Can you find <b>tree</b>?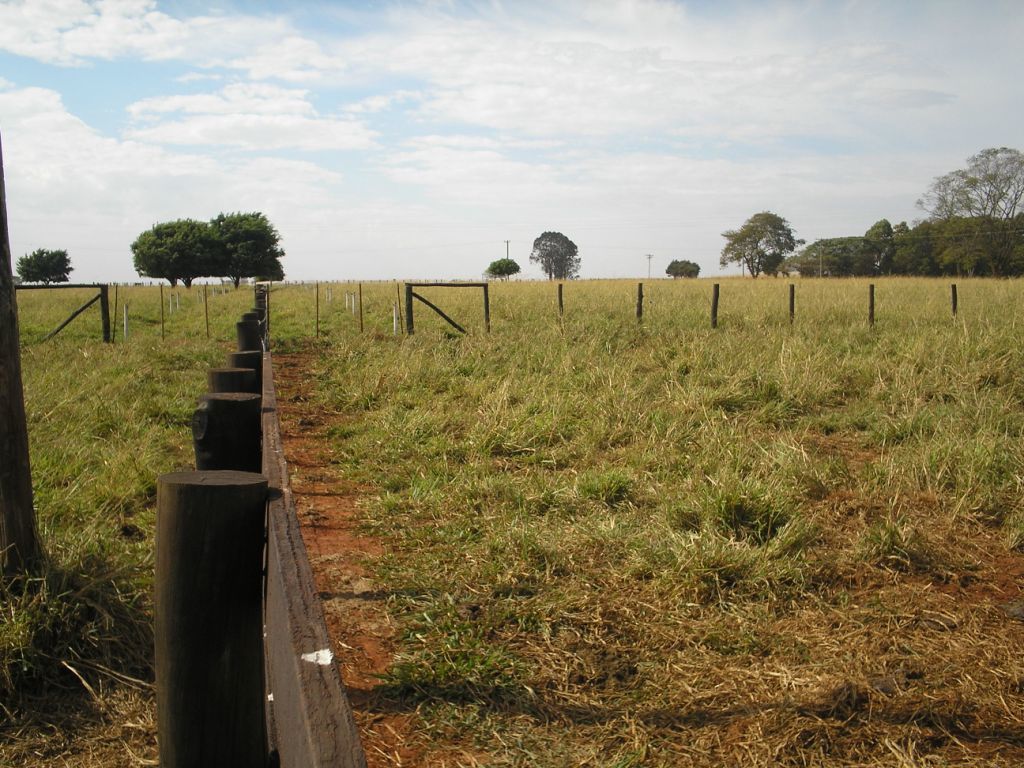
Yes, bounding box: <region>523, 226, 577, 281</region>.
